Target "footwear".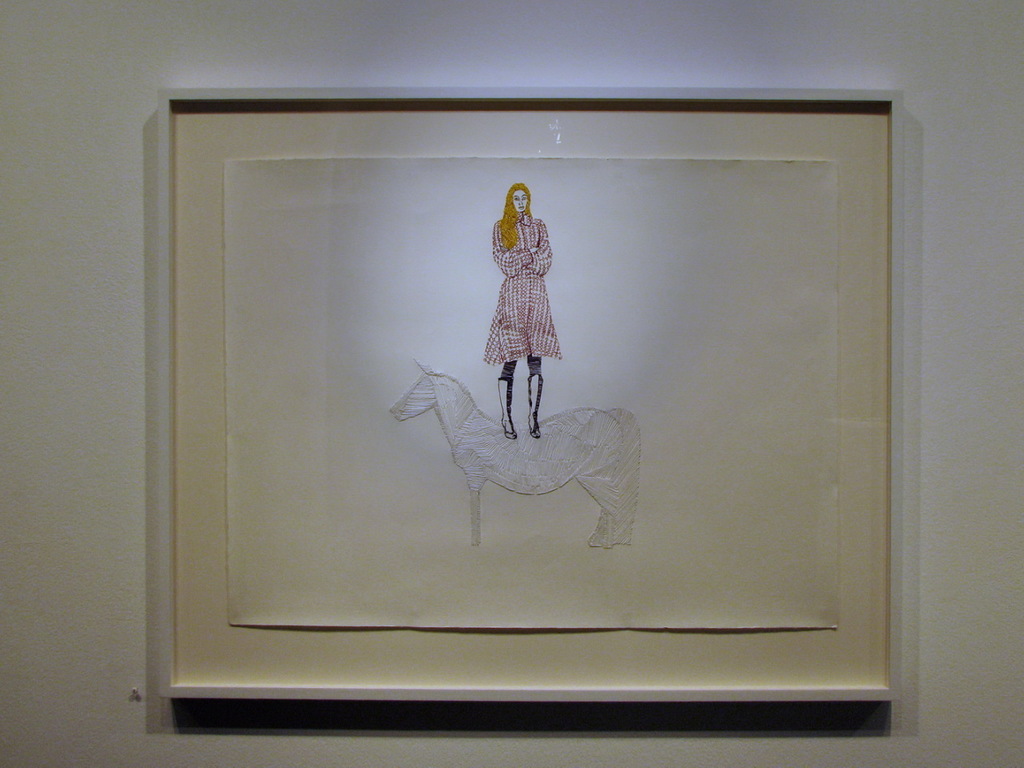
Target region: bbox=[497, 374, 519, 442].
